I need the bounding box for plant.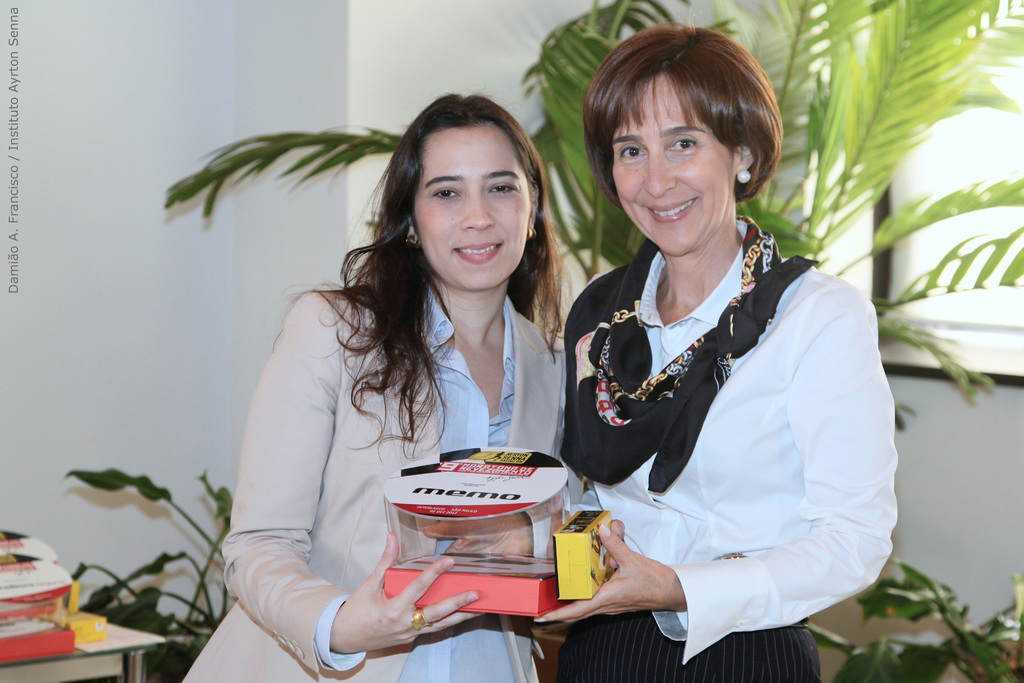
Here it is: [161,0,1023,429].
